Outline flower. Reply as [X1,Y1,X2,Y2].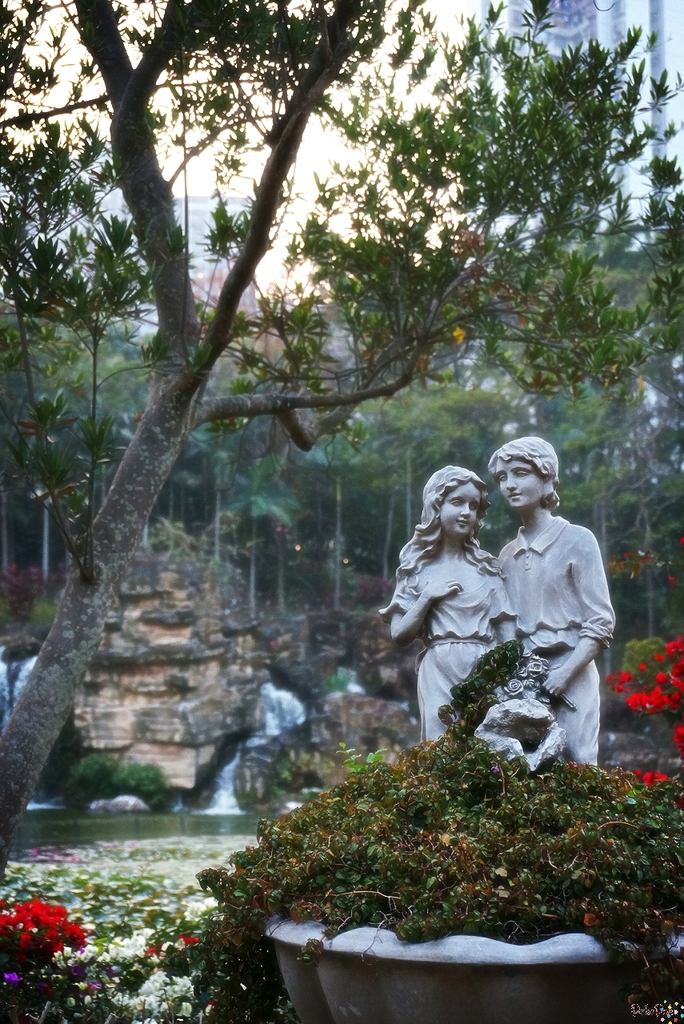
[672,726,683,758].
